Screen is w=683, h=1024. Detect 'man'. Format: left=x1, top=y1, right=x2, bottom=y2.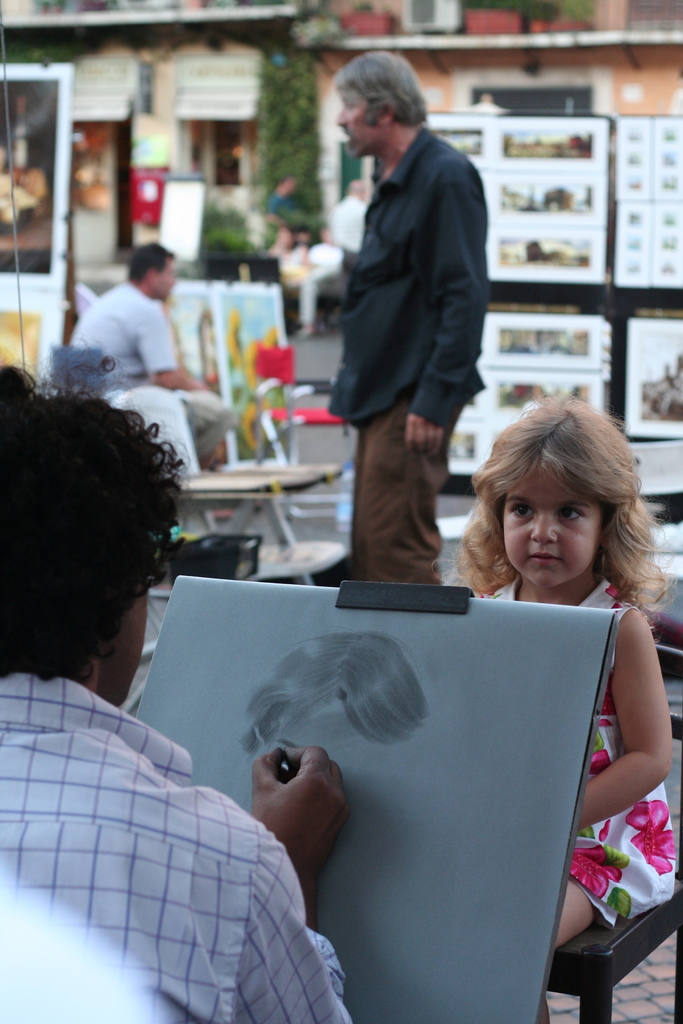
left=315, top=63, right=513, bottom=552.
